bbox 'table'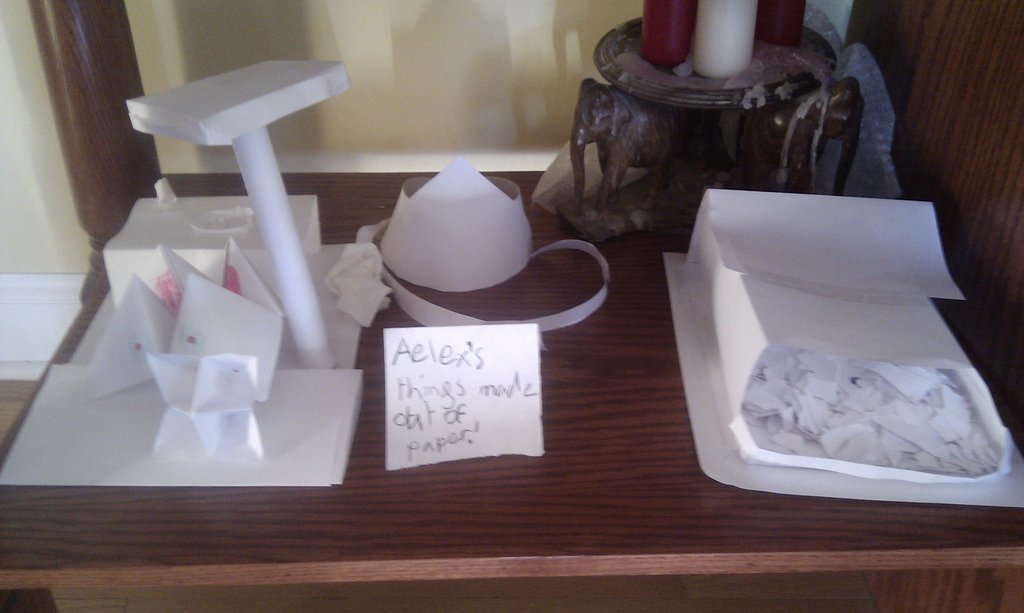
region(0, 158, 1019, 604)
